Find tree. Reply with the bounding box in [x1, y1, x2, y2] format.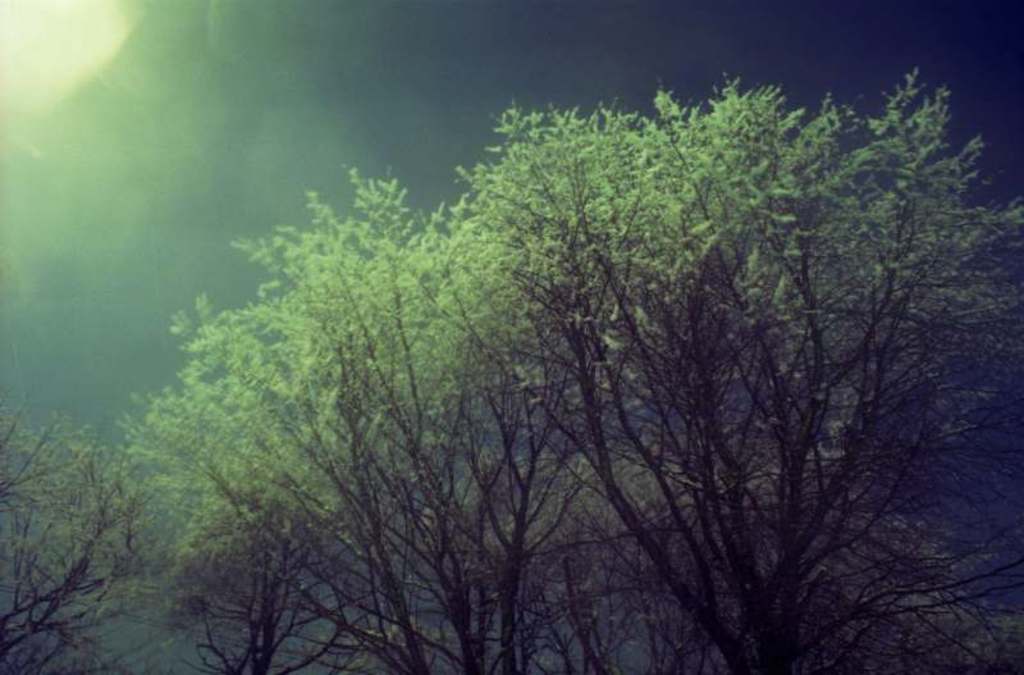
[165, 65, 1023, 674].
